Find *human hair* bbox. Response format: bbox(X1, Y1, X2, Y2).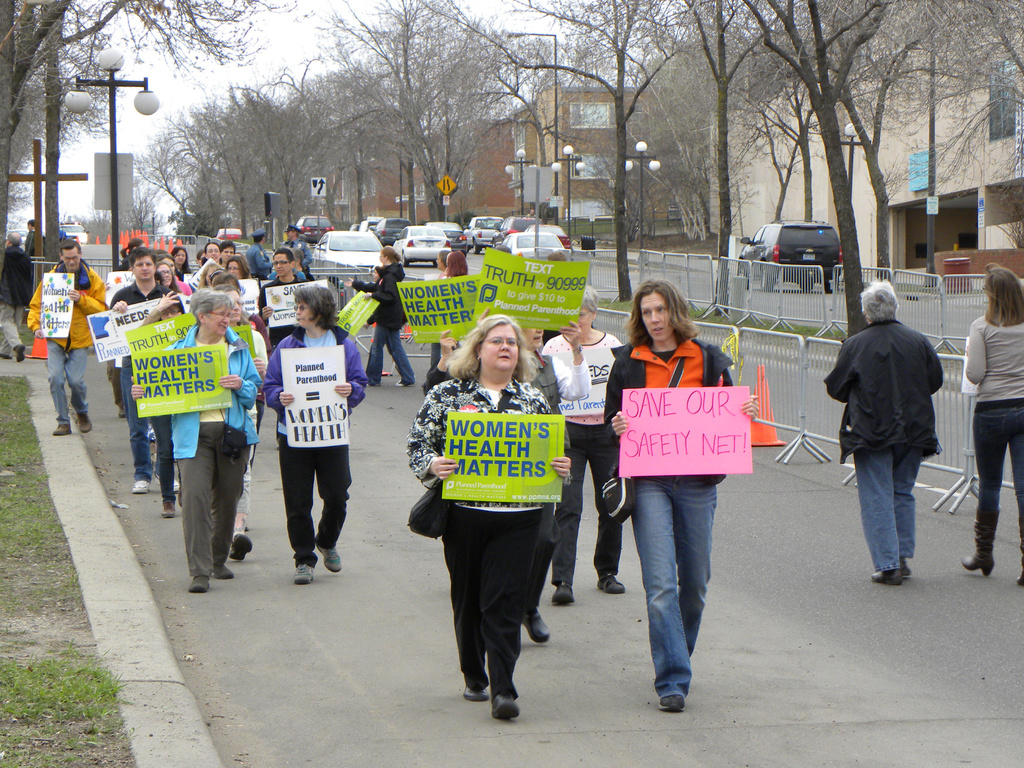
bbox(59, 241, 82, 259).
